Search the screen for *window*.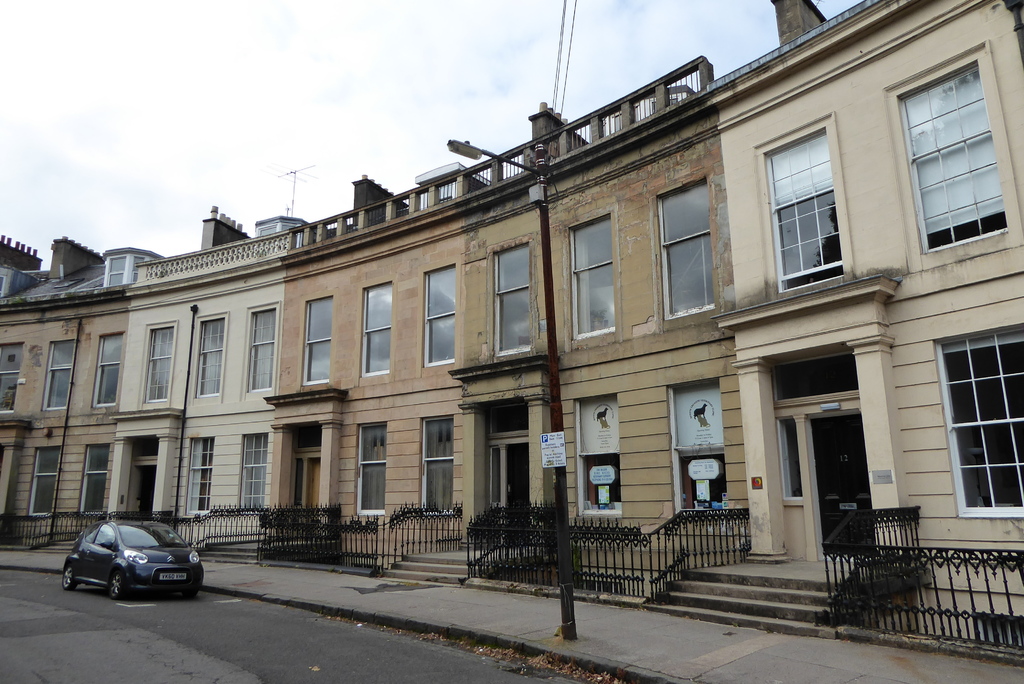
Found at bbox=(188, 437, 211, 513).
